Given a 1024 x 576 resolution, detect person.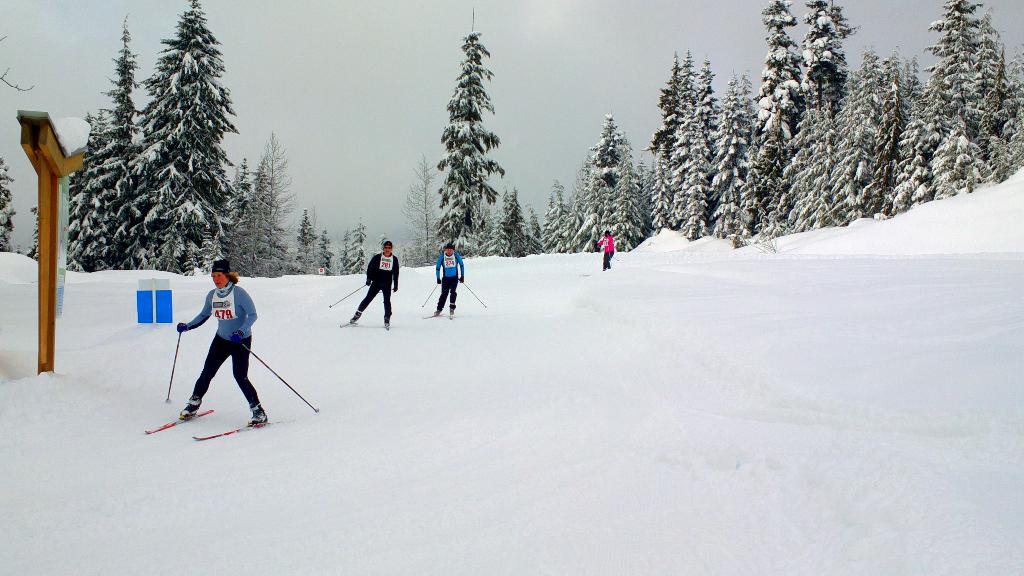
pyautogui.locateOnScreen(176, 264, 277, 424).
